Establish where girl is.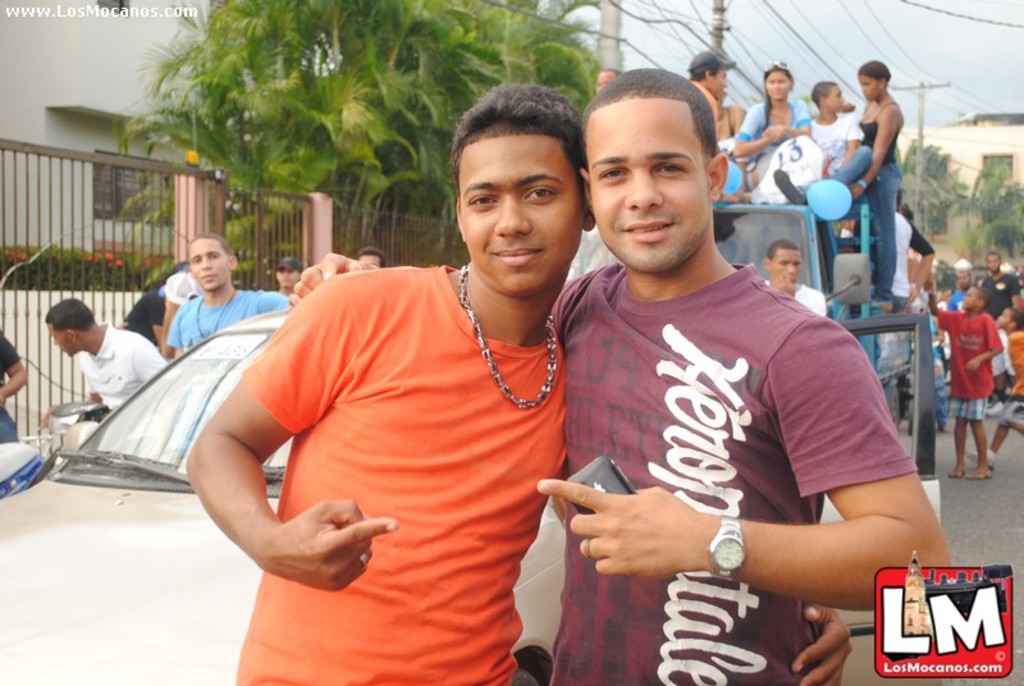
Established at 732 58 812 170.
